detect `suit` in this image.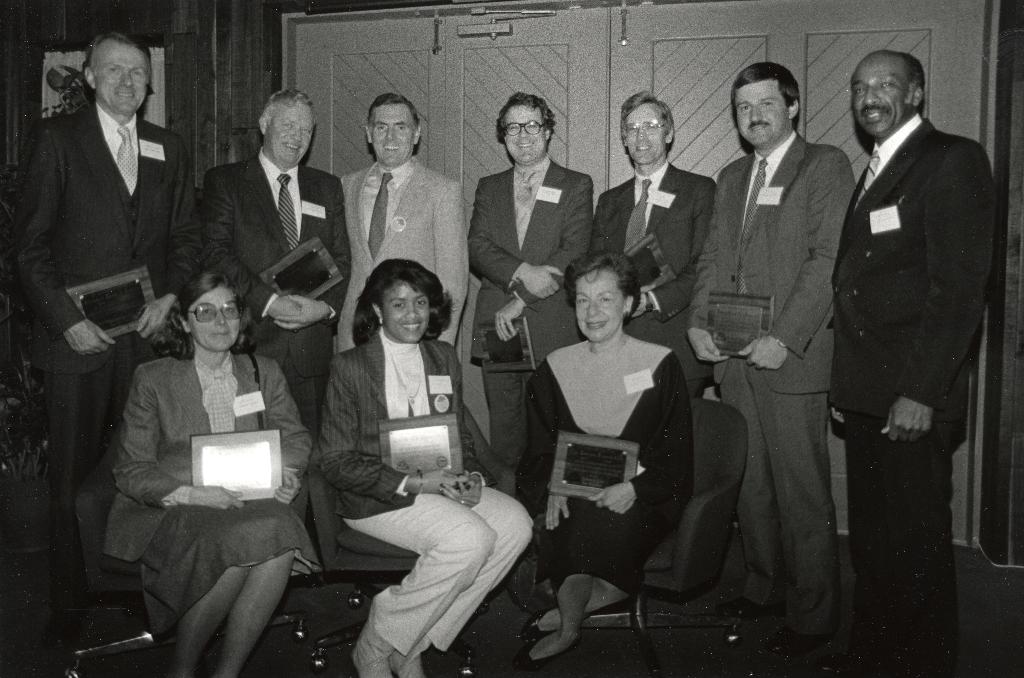
Detection: [588,152,723,445].
